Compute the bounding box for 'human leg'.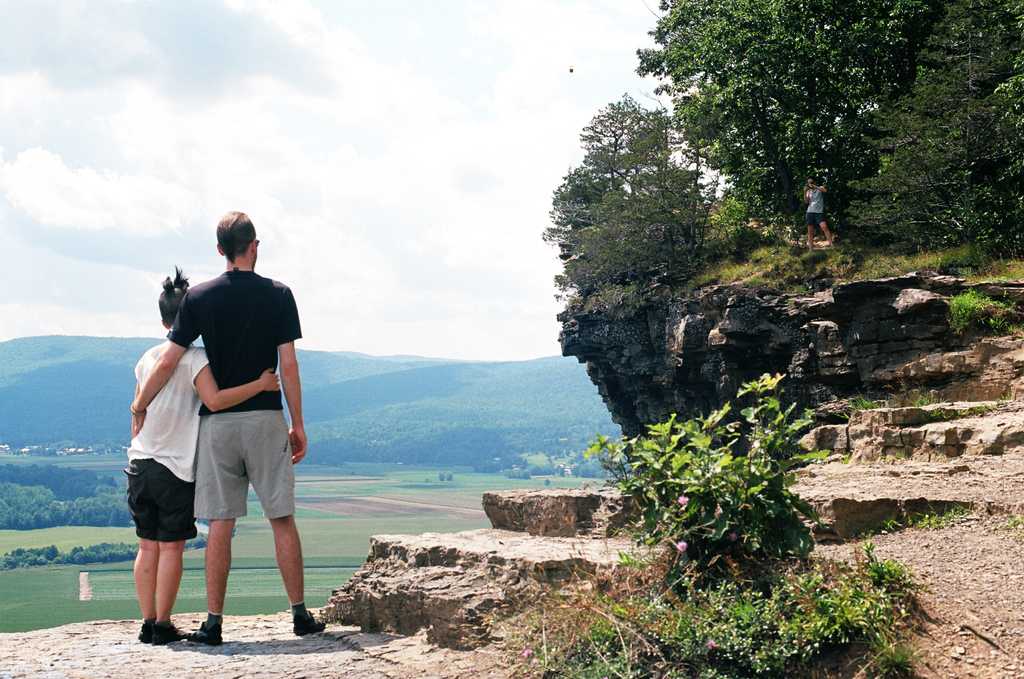
box(148, 541, 186, 640).
